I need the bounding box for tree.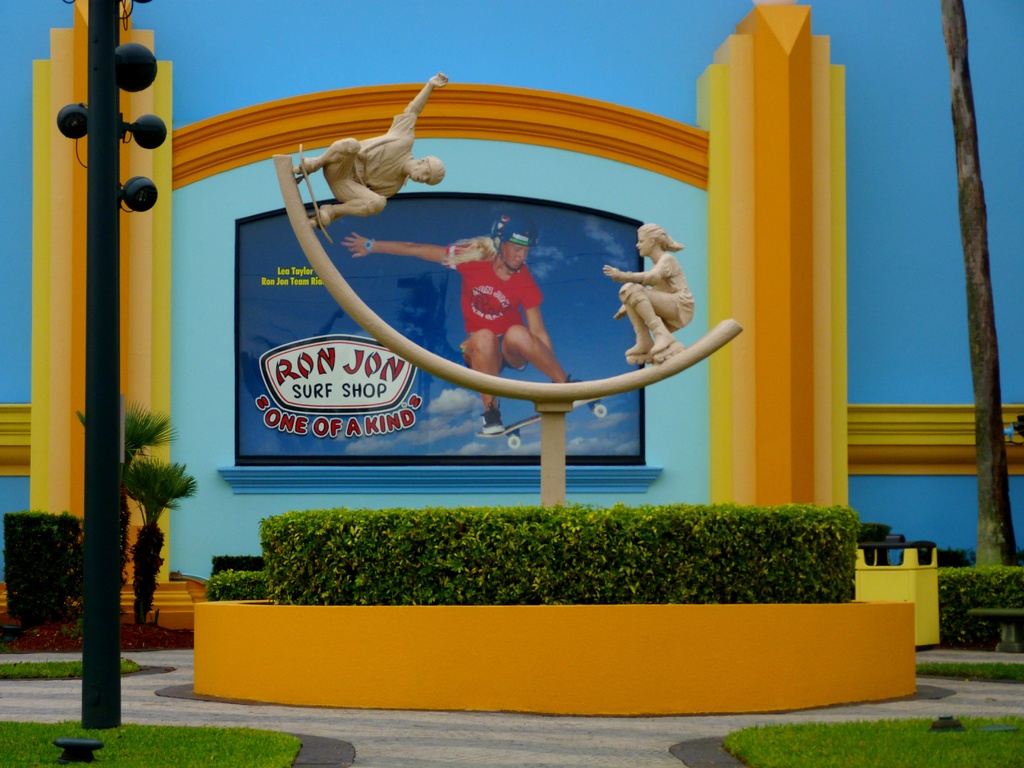
Here it is: rect(122, 396, 207, 637).
